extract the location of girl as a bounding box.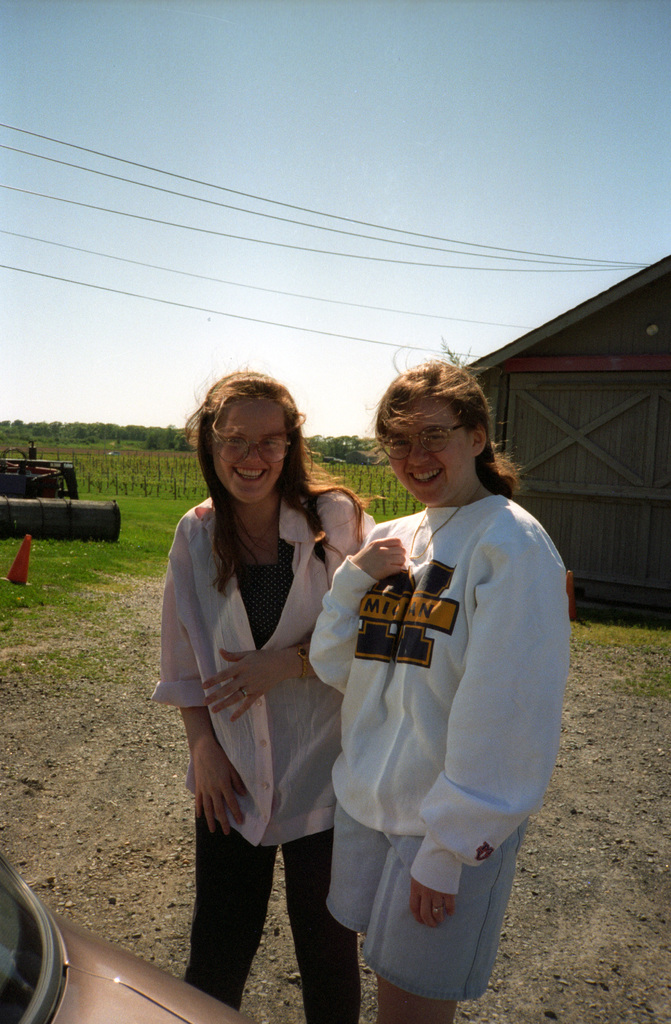
(left=307, top=344, right=570, bottom=1023).
